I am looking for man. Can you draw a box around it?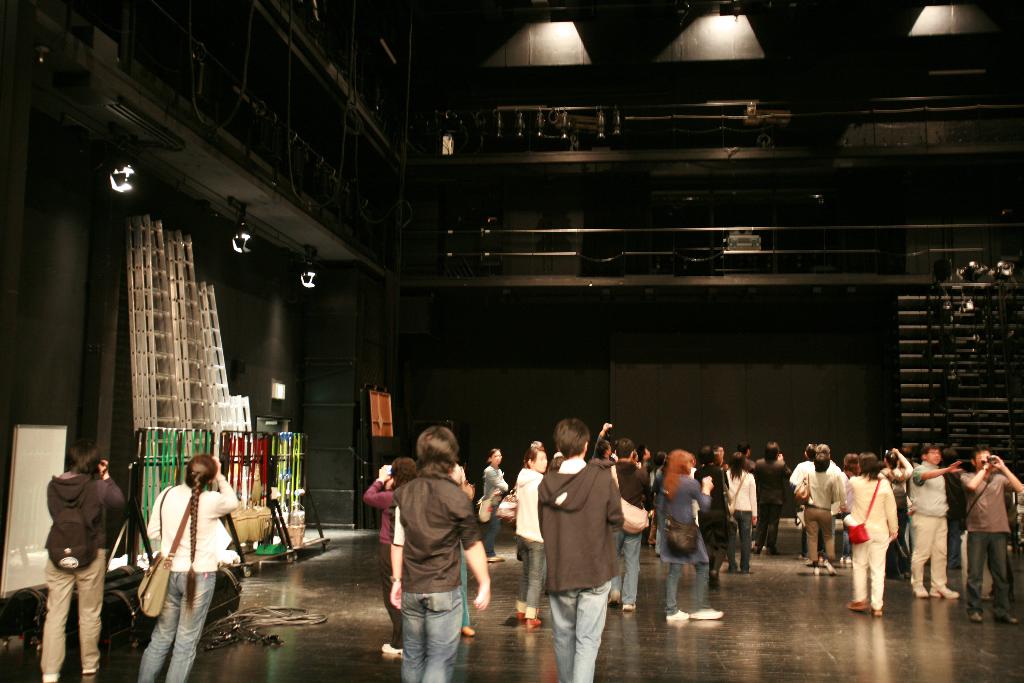
Sure, the bounding box is (961, 450, 1023, 627).
